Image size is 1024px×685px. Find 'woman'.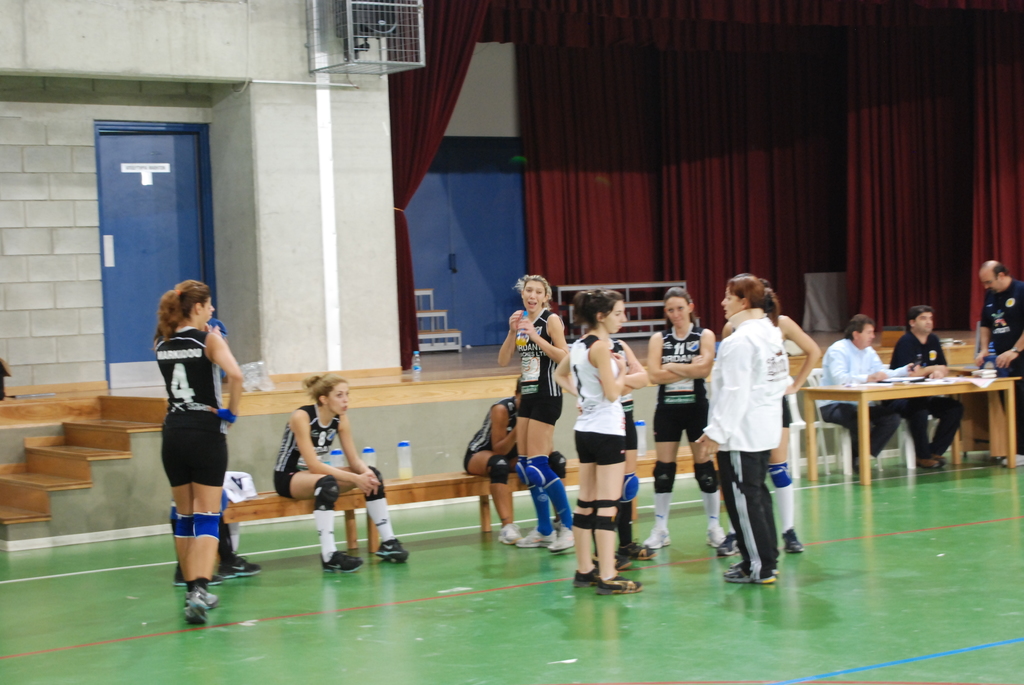
<region>493, 274, 577, 553</region>.
